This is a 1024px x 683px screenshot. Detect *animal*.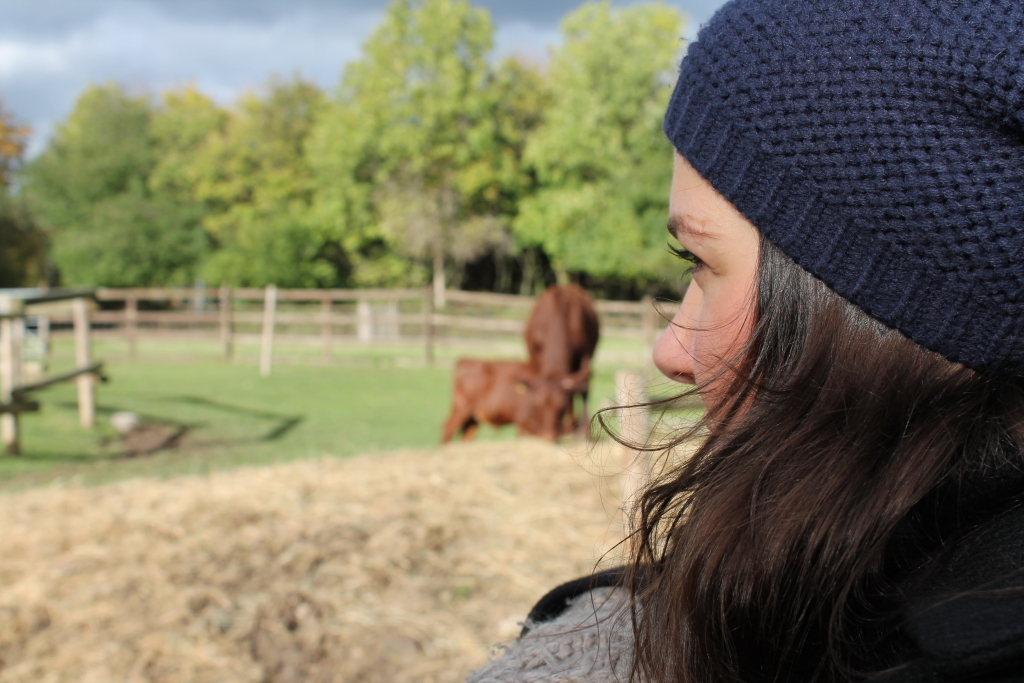
<bbox>438, 352, 579, 447</bbox>.
